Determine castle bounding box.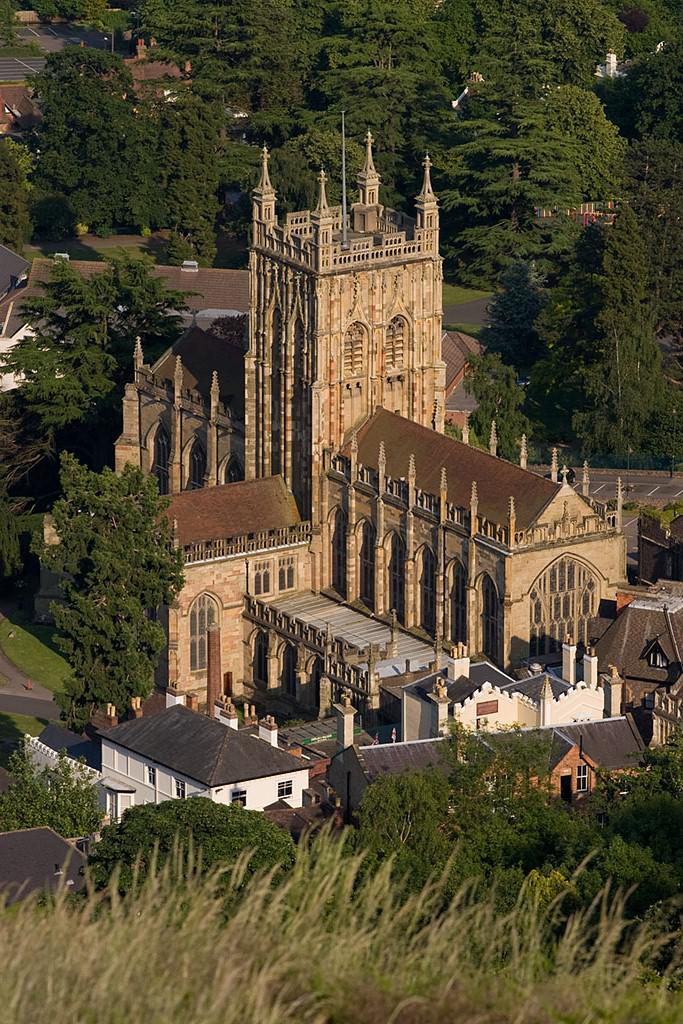
Determined: region(68, 90, 645, 878).
